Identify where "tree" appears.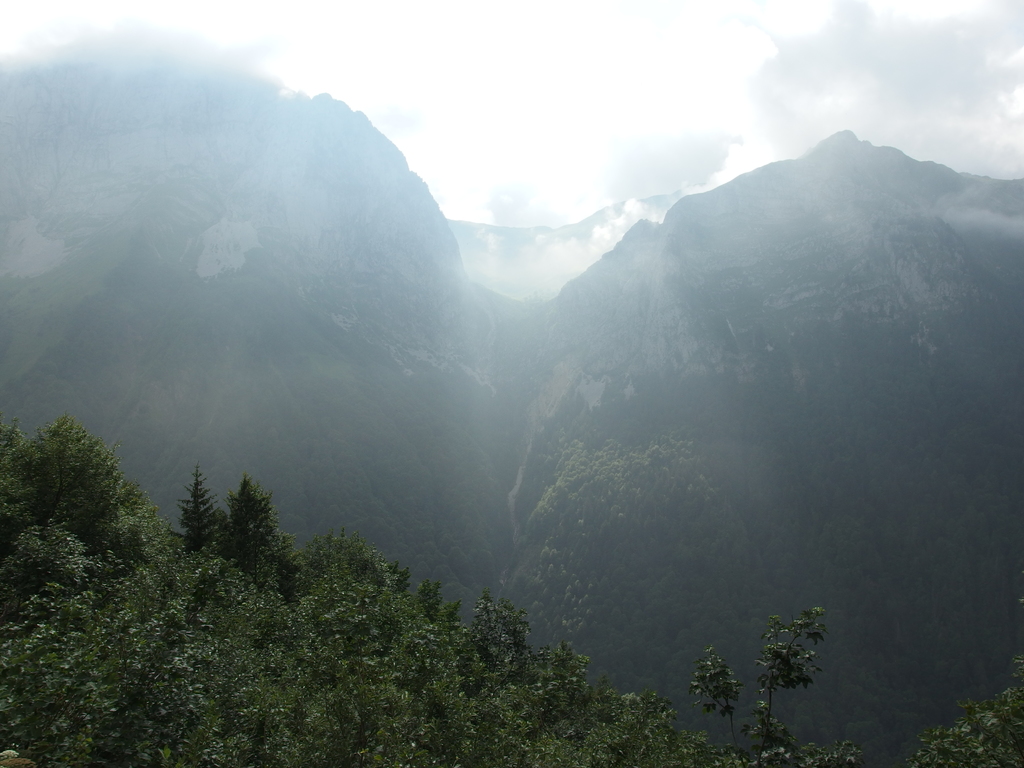
Appears at locate(161, 460, 227, 559).
